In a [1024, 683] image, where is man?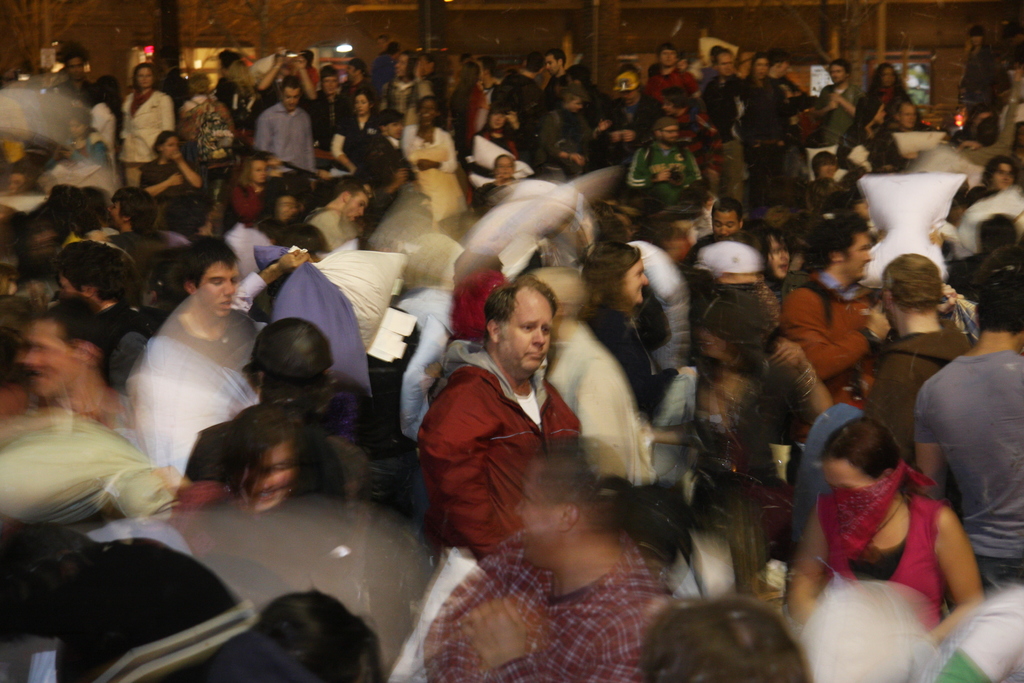
<box>701,51,753,178</box>.
